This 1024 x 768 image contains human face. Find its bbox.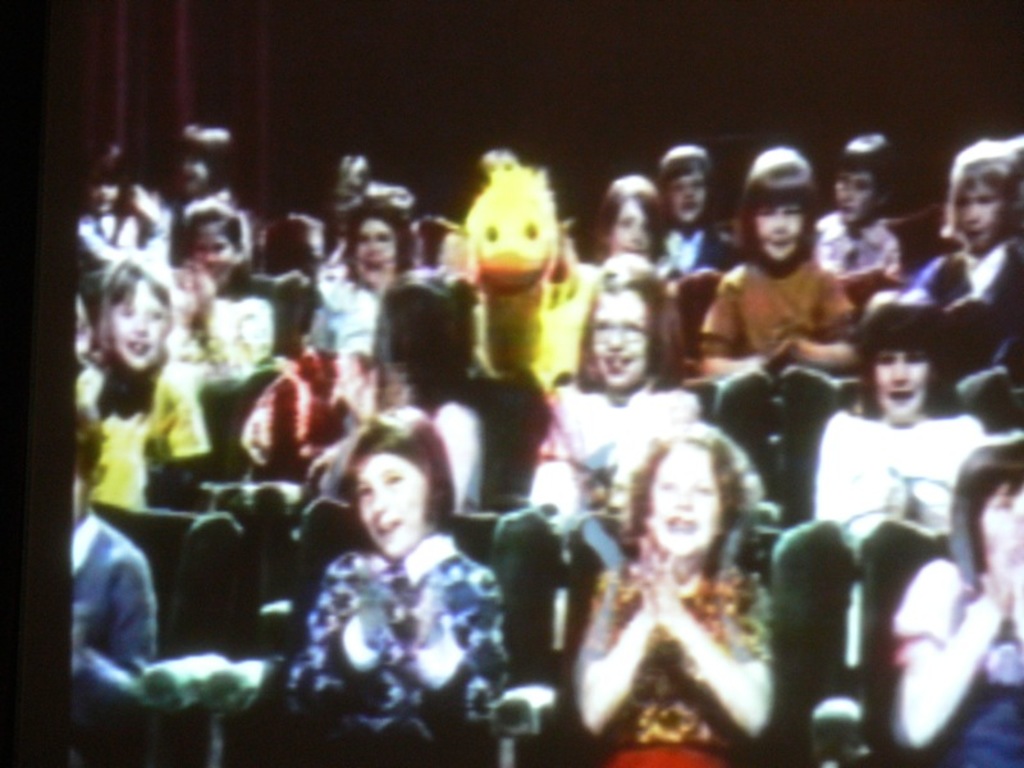
361:448:426:557.
